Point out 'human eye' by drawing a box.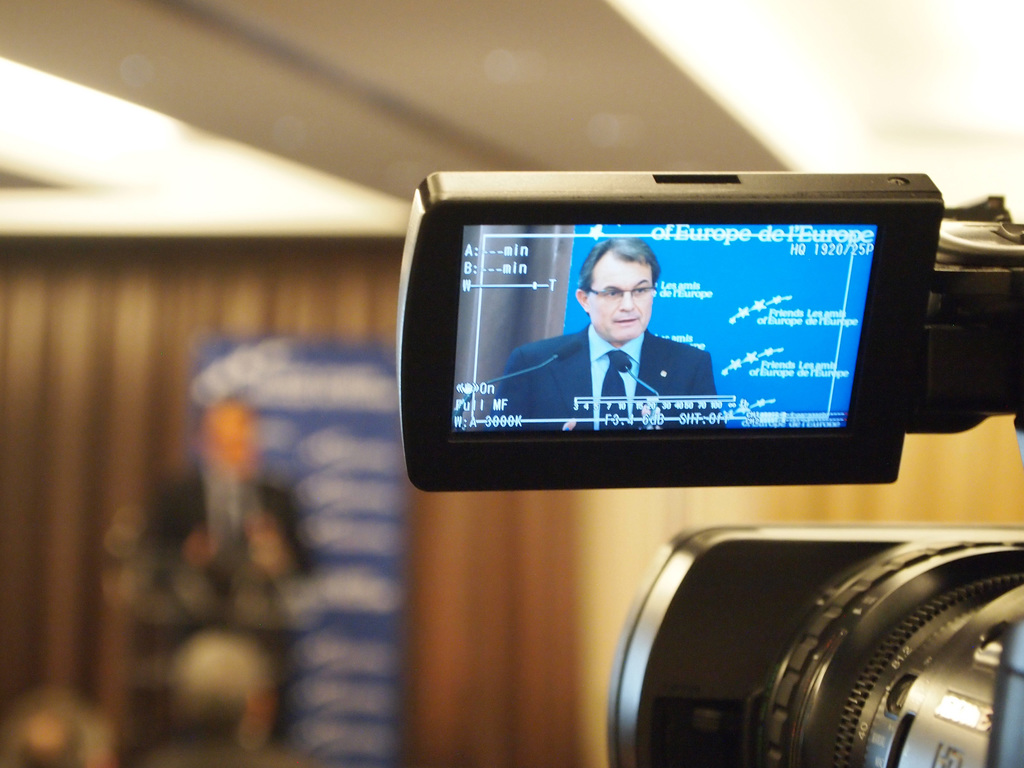
(631,282,651,291).
